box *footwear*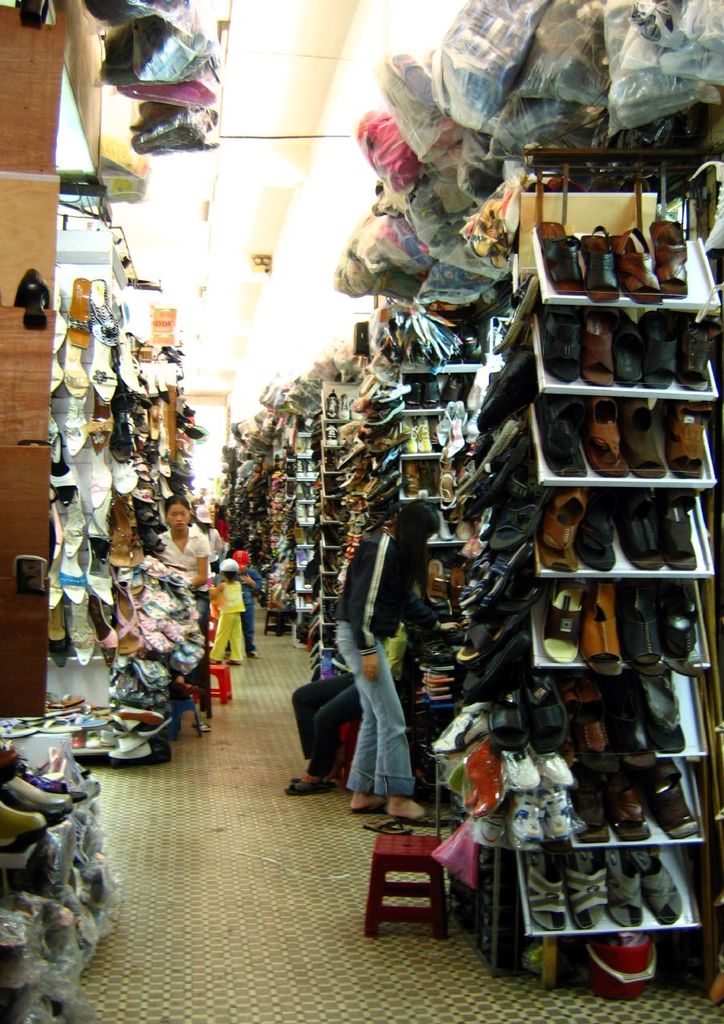
<box>355,801,383,814</box>
